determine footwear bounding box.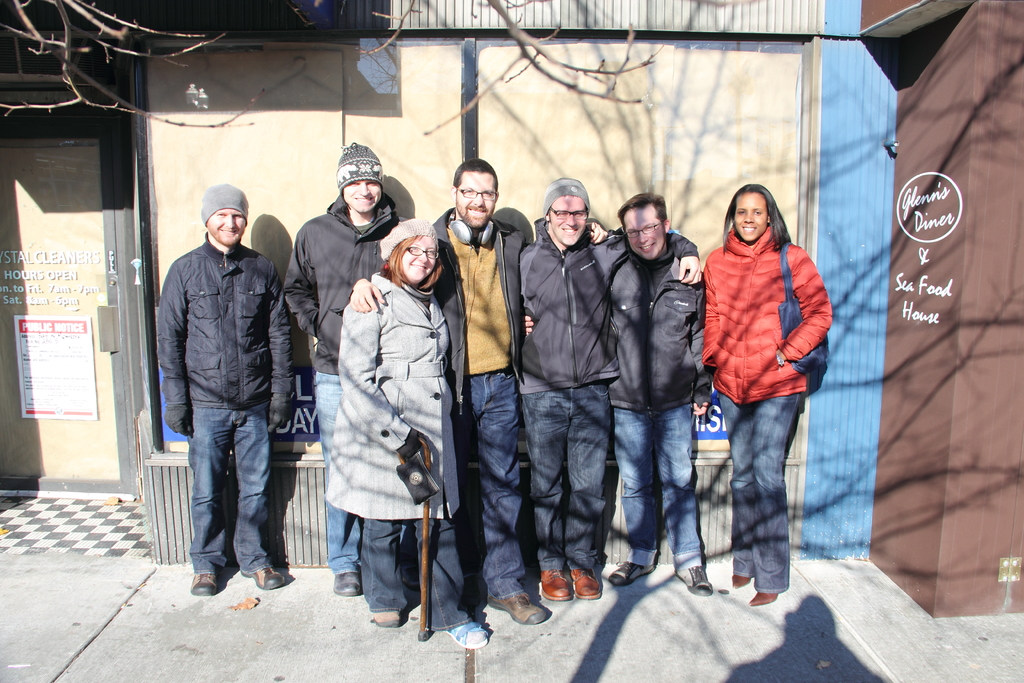
Determined: locate(244, 565, 287, 588).
